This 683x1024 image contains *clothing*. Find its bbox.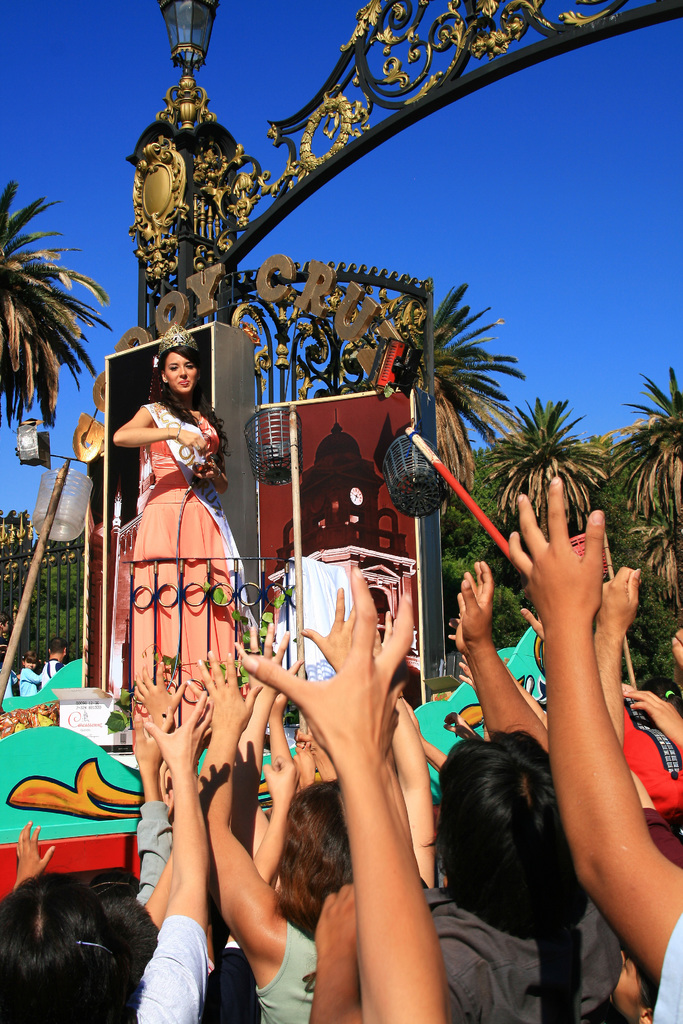
<bbox>252, 913, 318, 1023</bbox>.
